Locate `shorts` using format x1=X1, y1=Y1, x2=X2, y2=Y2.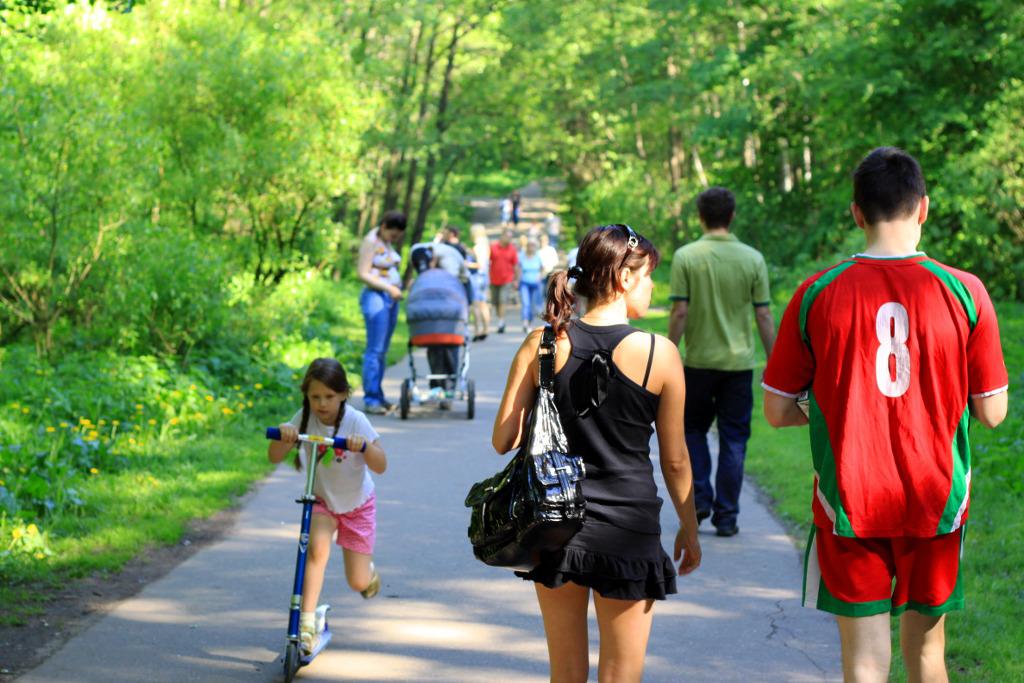
x1=481, y1=282, x2=513, y2=308.
